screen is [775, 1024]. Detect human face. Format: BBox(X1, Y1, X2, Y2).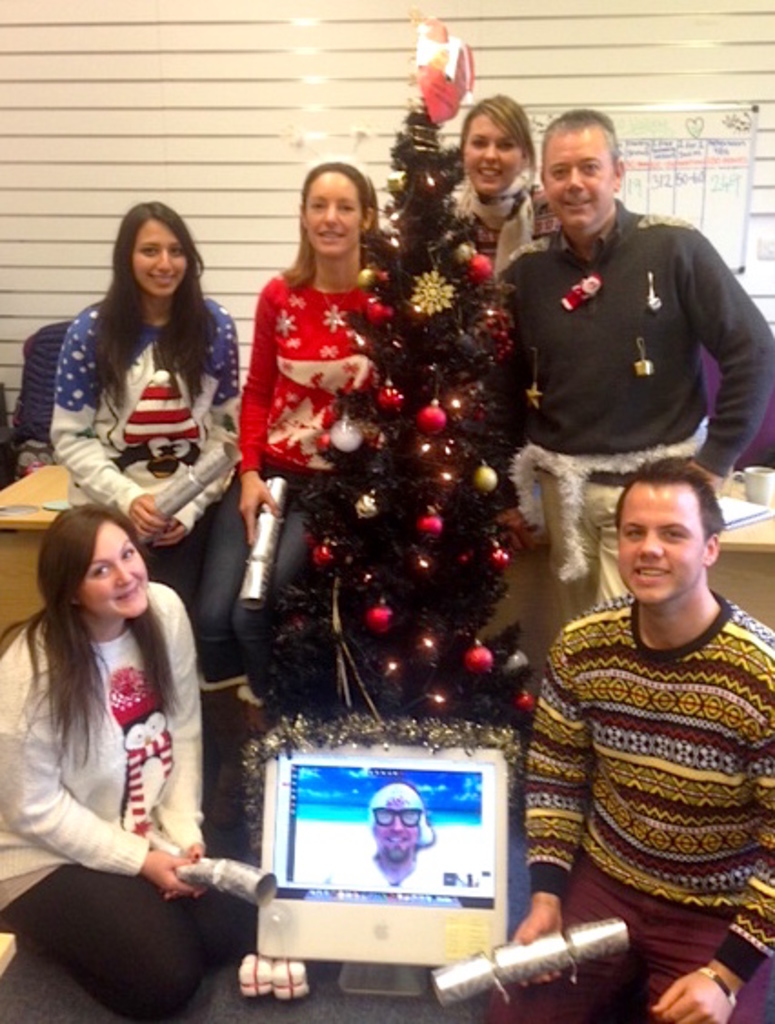
BBox(78, 517, 147, 620).
